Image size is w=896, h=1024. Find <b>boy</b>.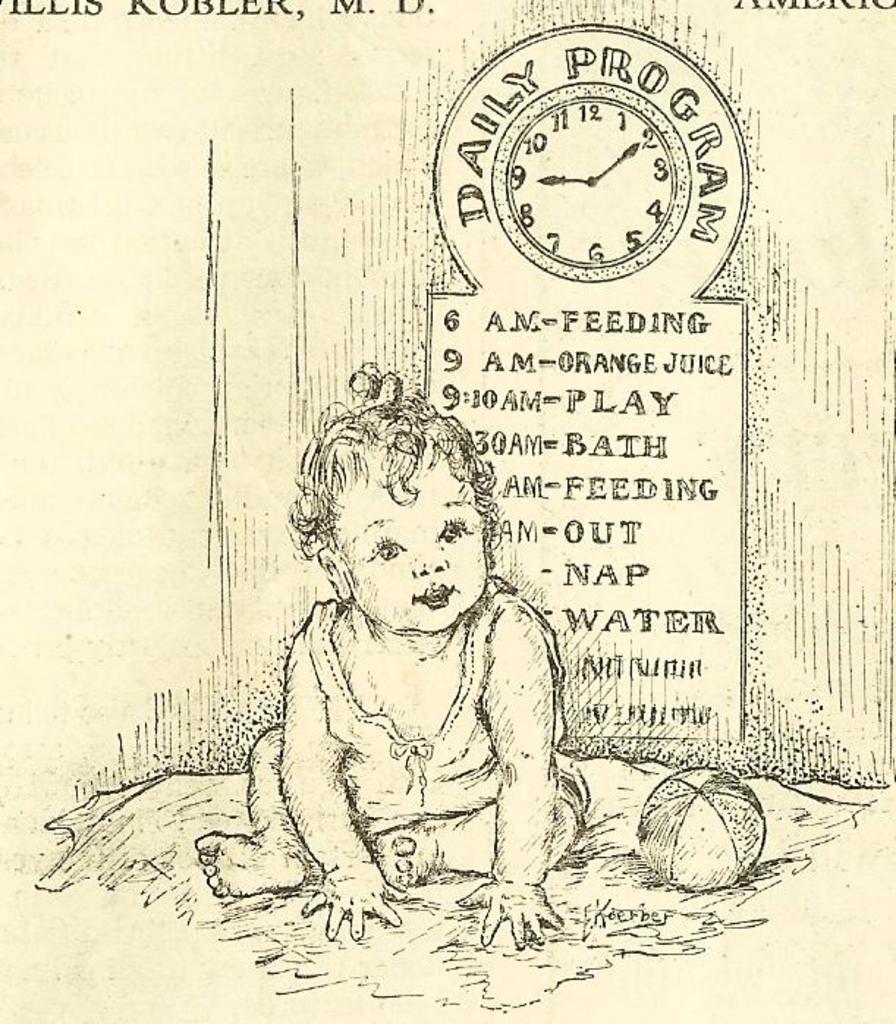
bbox=[195, 358, 591, 948].
